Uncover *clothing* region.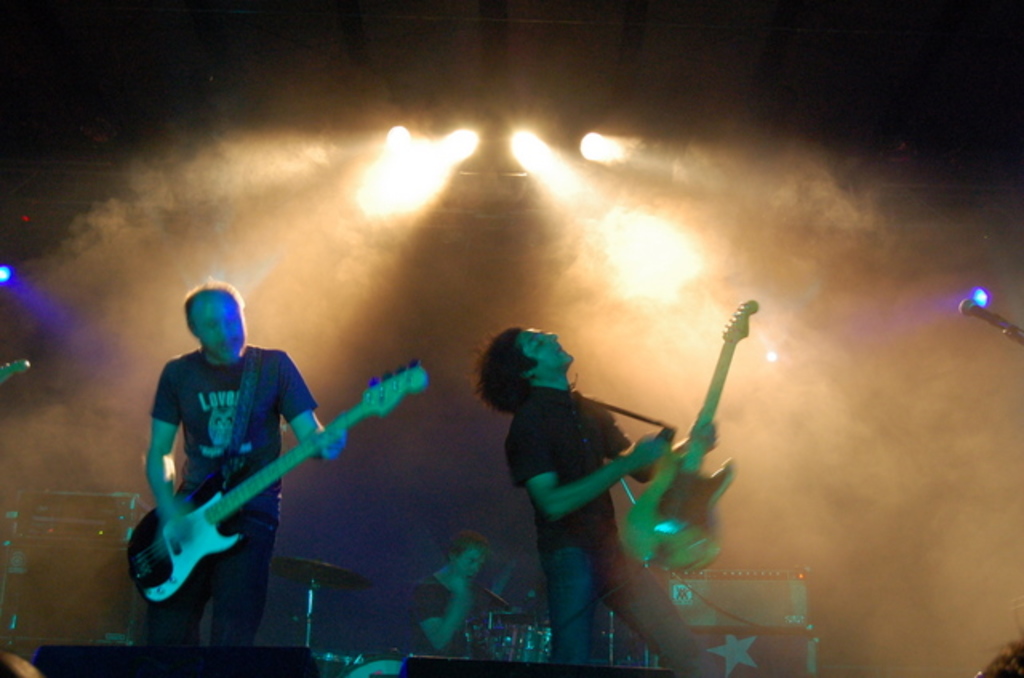
Uncovered: box(152, 344, 314, 656).
